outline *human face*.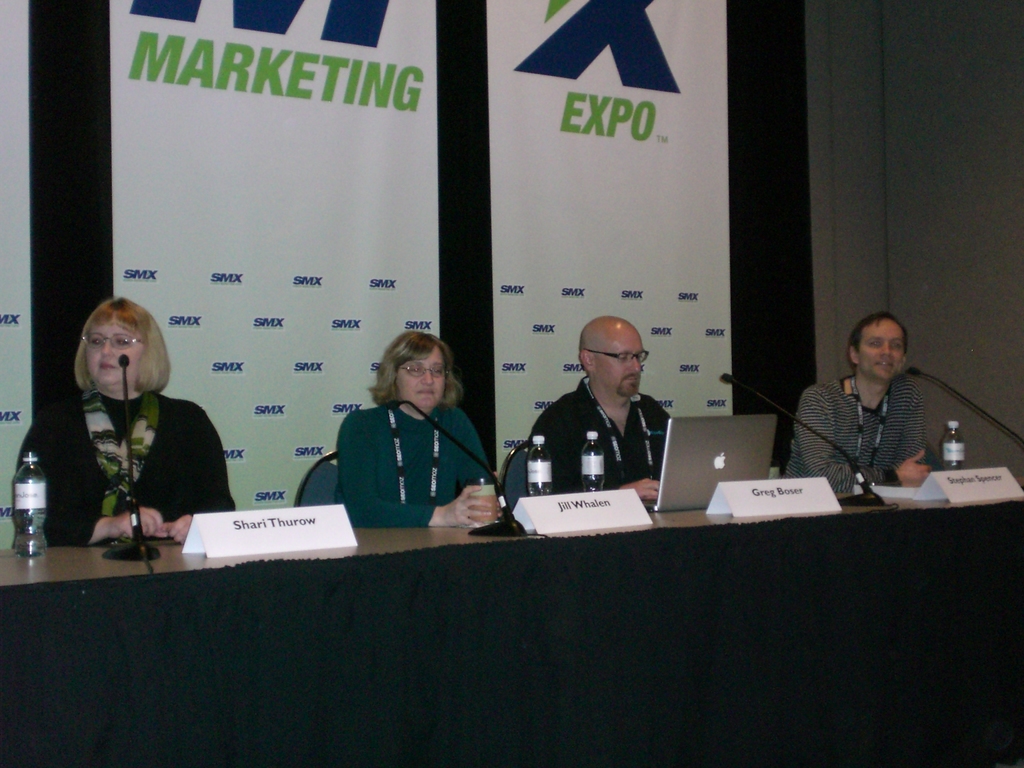
Outline: left=861, top=320, right=902, bottom=377.
